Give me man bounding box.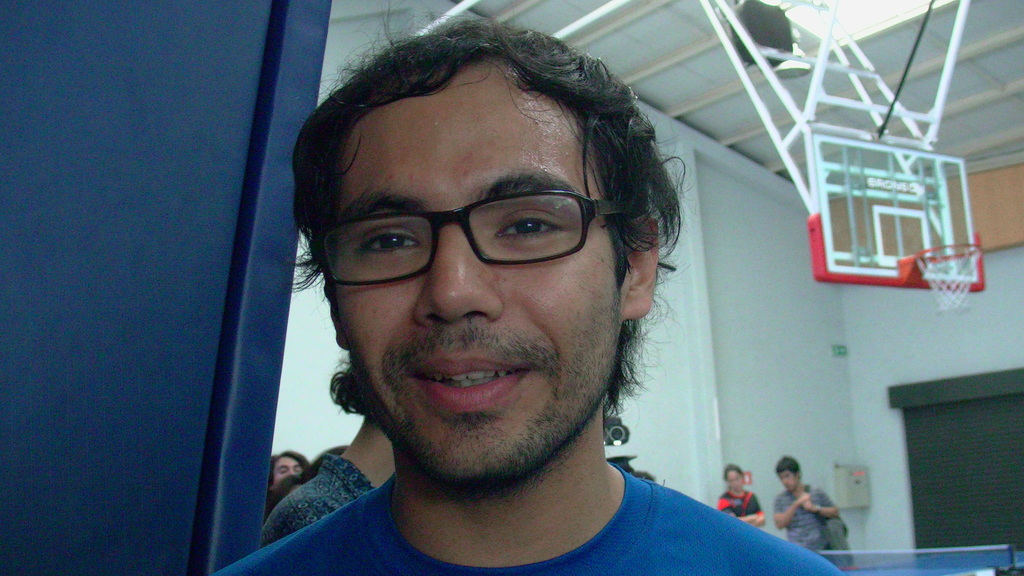
BBox(203, 20, 825, 575).
